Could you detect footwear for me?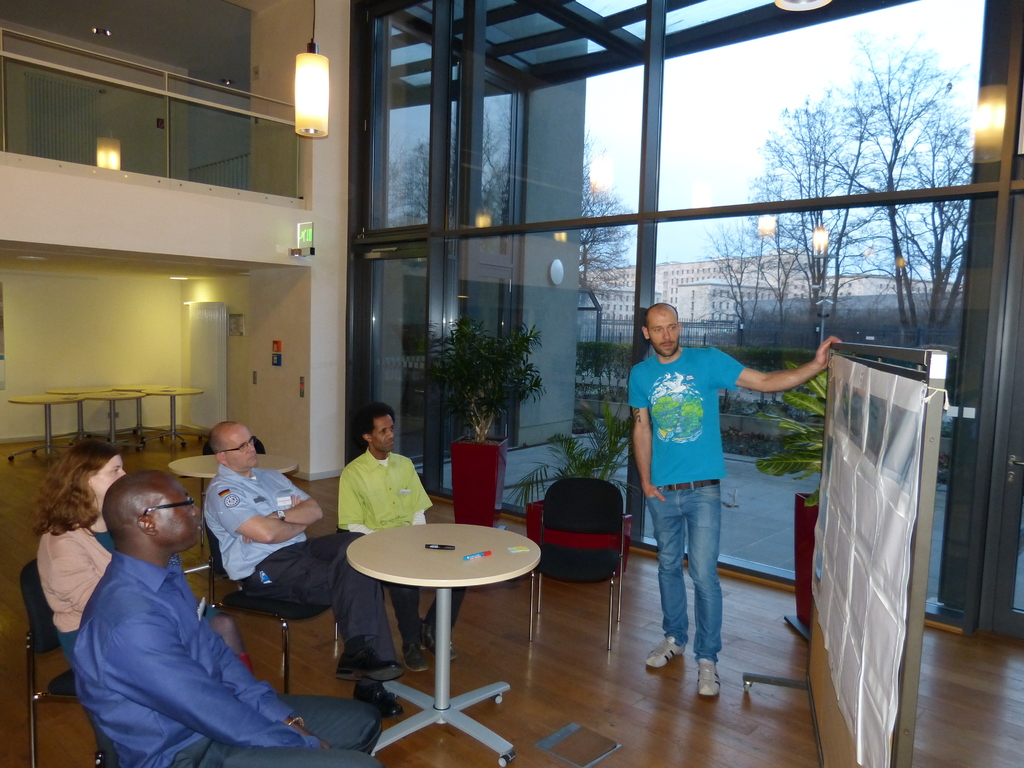
Detection result: l=338, t=636, r=404, b=685.
